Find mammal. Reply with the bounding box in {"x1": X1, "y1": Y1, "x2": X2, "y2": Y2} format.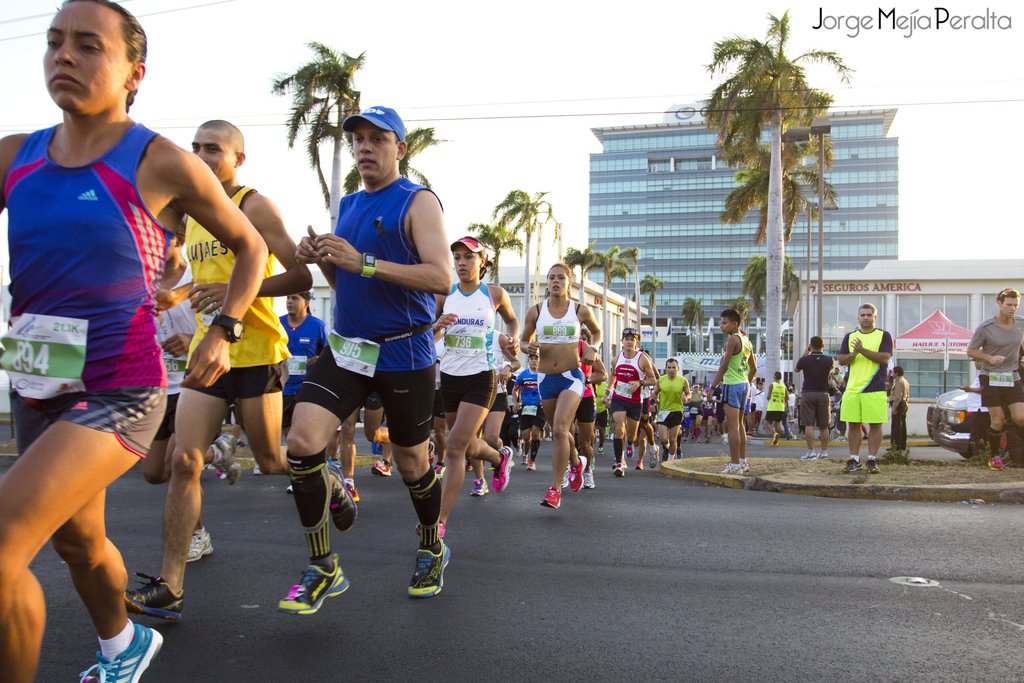
{"x1": 762, "y1": 370, "x2": 790, "y2": 446}.
